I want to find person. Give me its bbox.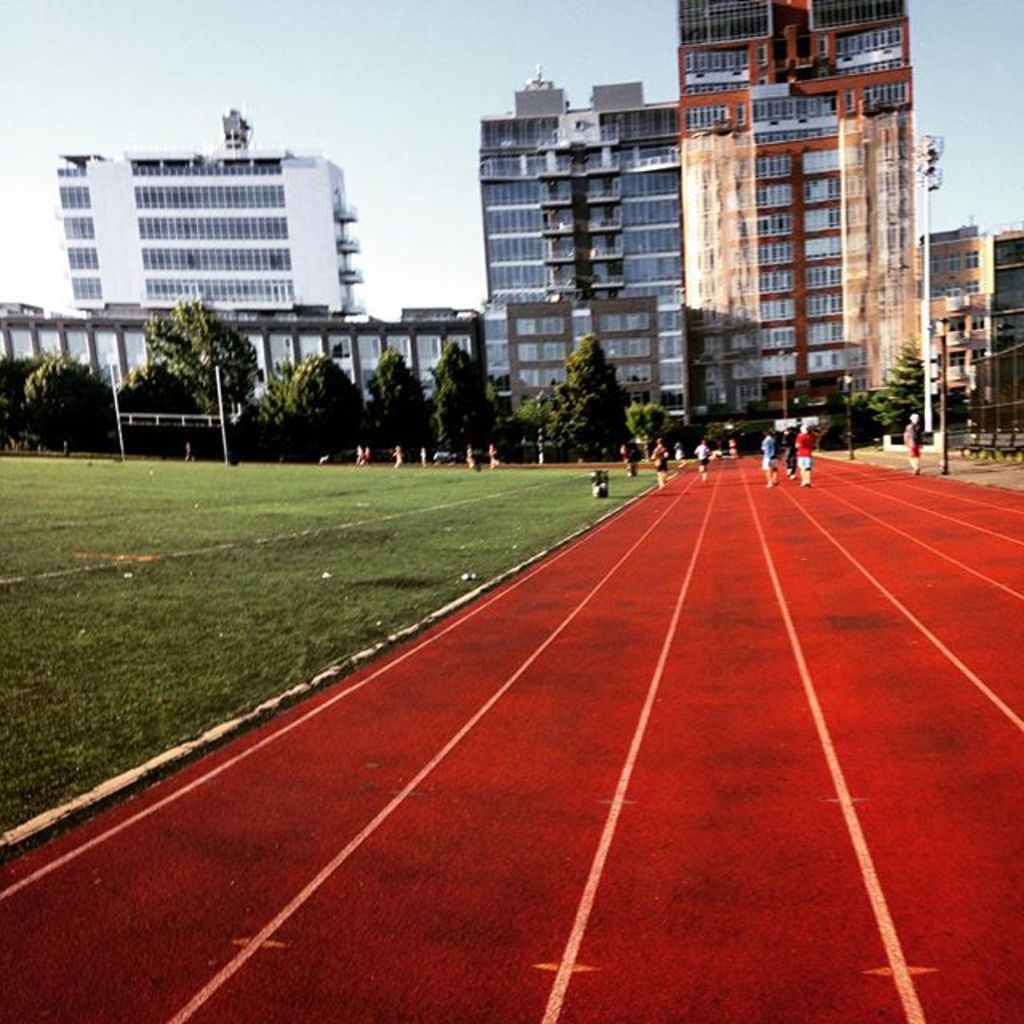
bbox(784, 424, 792, 474).
